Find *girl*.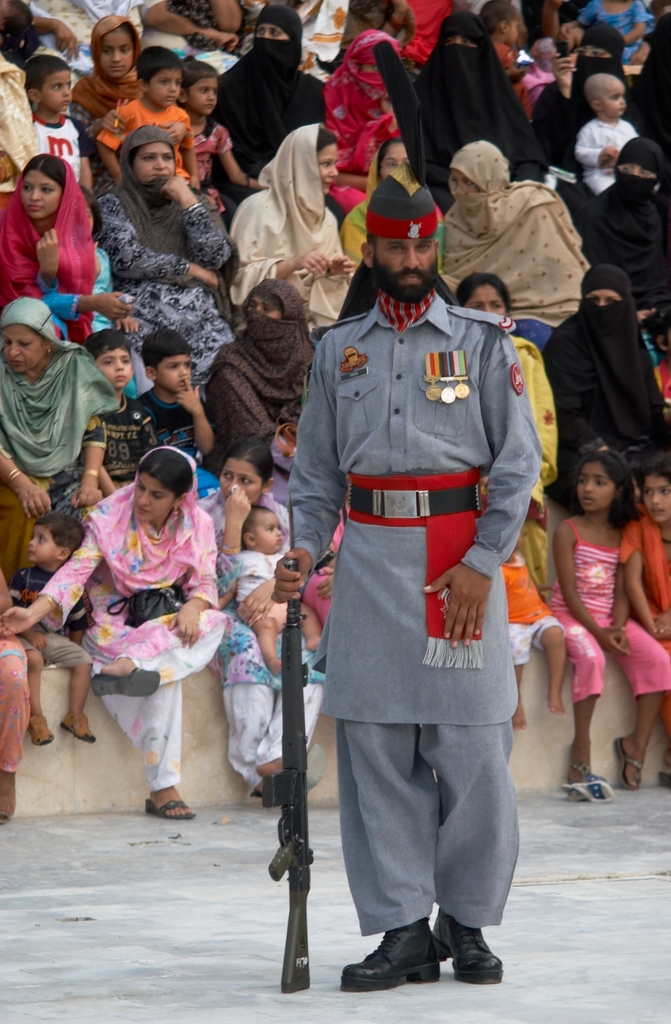
541, 430, 670, 800.
